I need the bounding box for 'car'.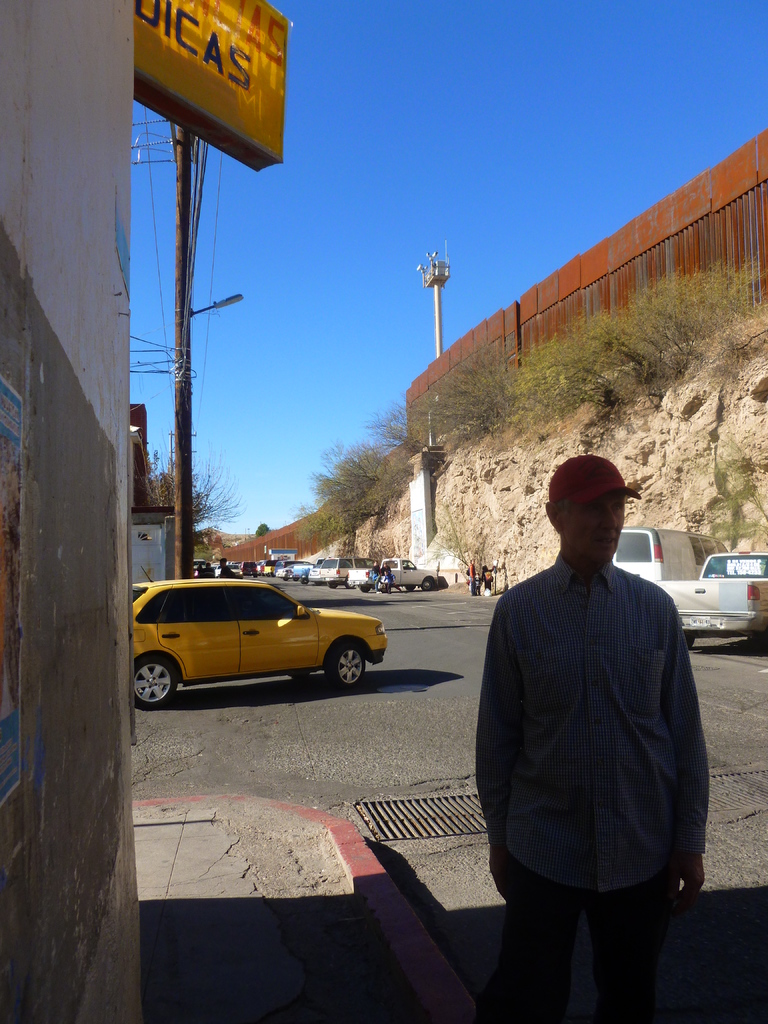
Here it is: (x1=131, y1=573, x2=385, y2=710).
